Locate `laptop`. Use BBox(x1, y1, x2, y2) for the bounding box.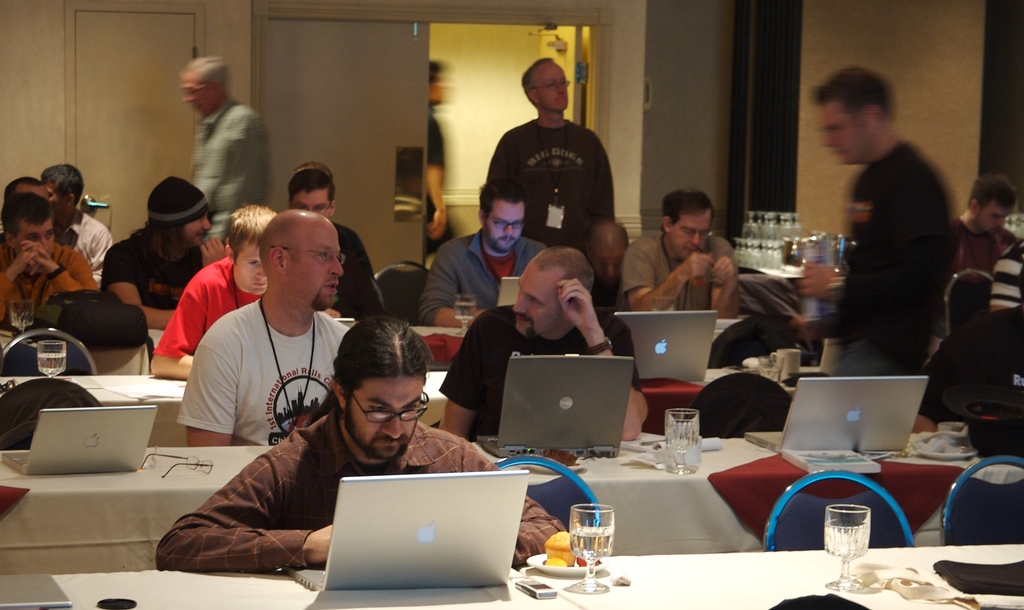
BBox(479, 351, 636, 459).
